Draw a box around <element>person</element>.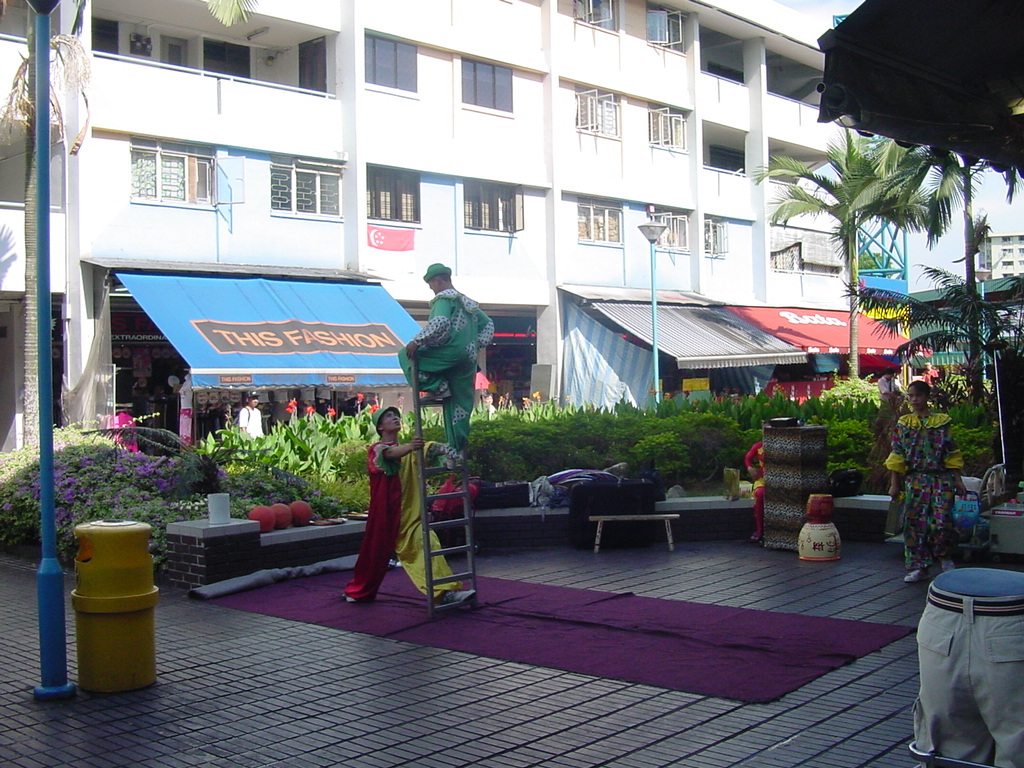
region(883, 374, 966, 591).
